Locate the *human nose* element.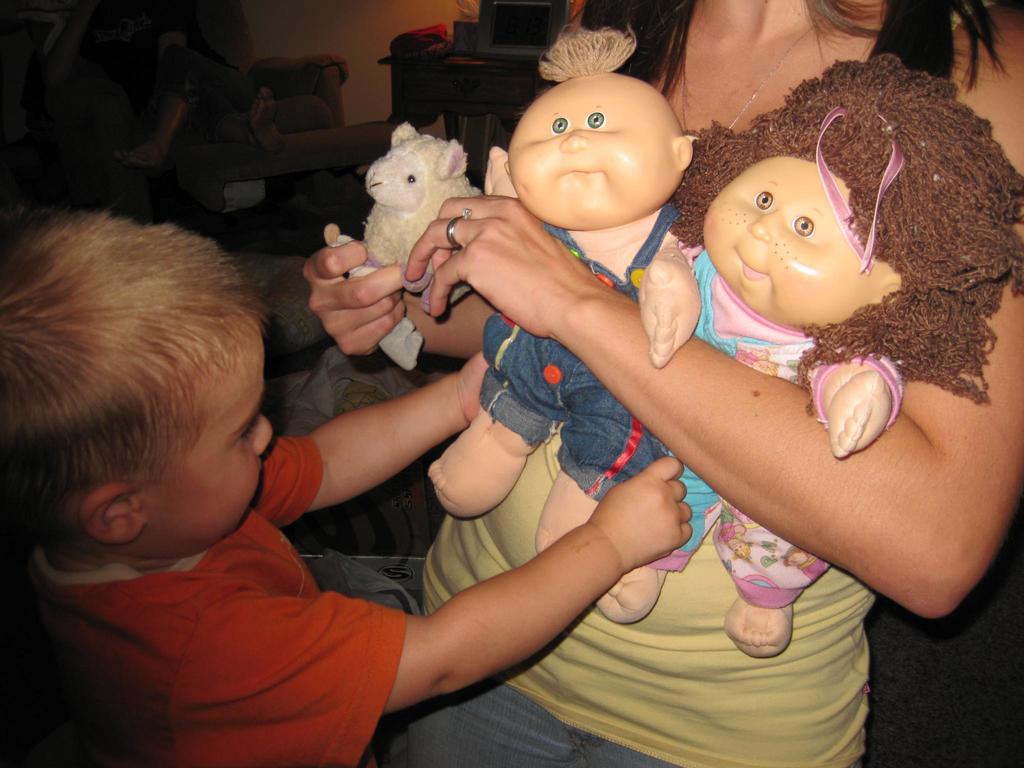
Element bbox: (251,414,273,455).
